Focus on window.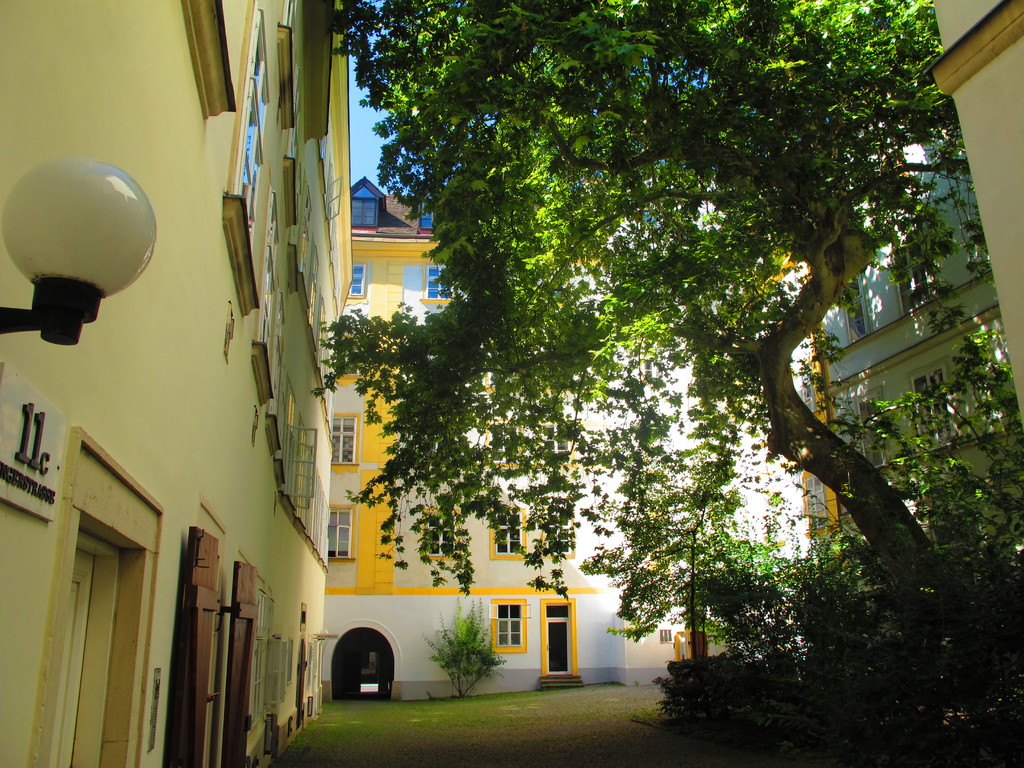
Focused at box=[484, 596, 528, 655].
